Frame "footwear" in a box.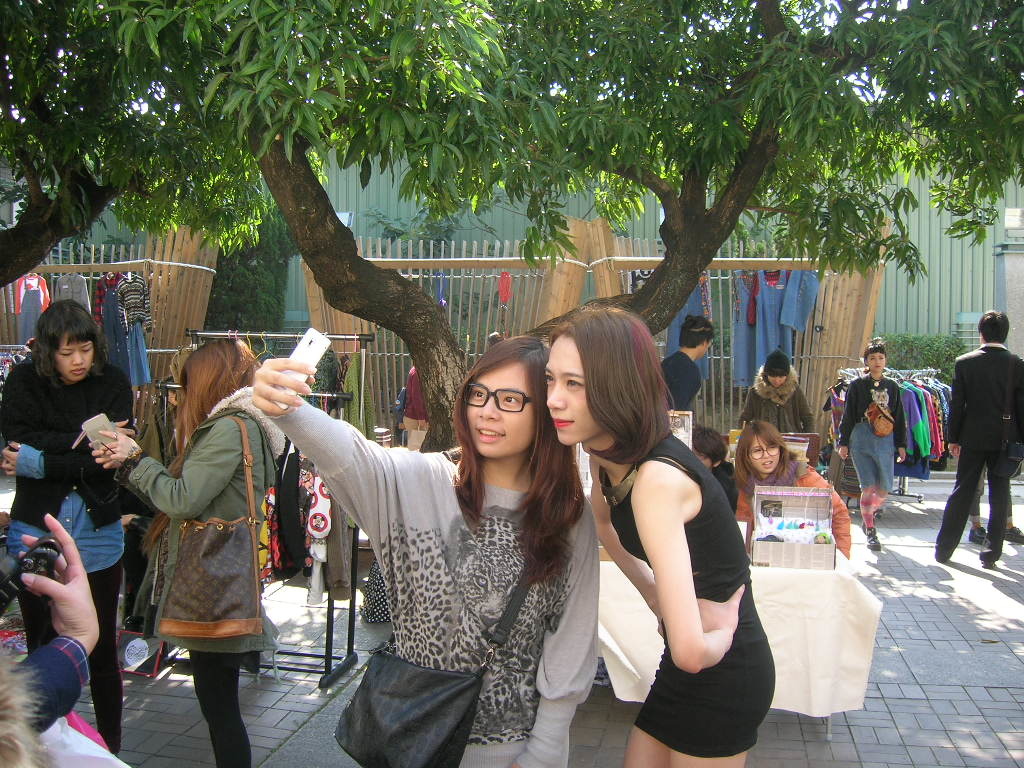
rect(979, 545, 994, 568).
